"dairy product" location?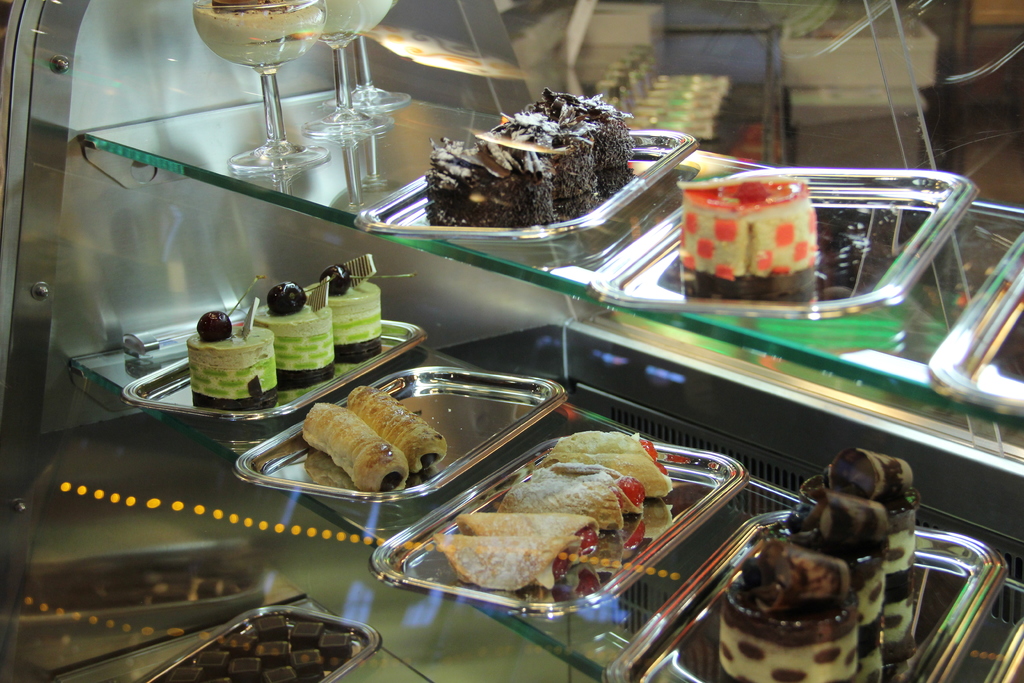
{"x1": 218, "y1": 628, "x2": 257, "y2": 648}
